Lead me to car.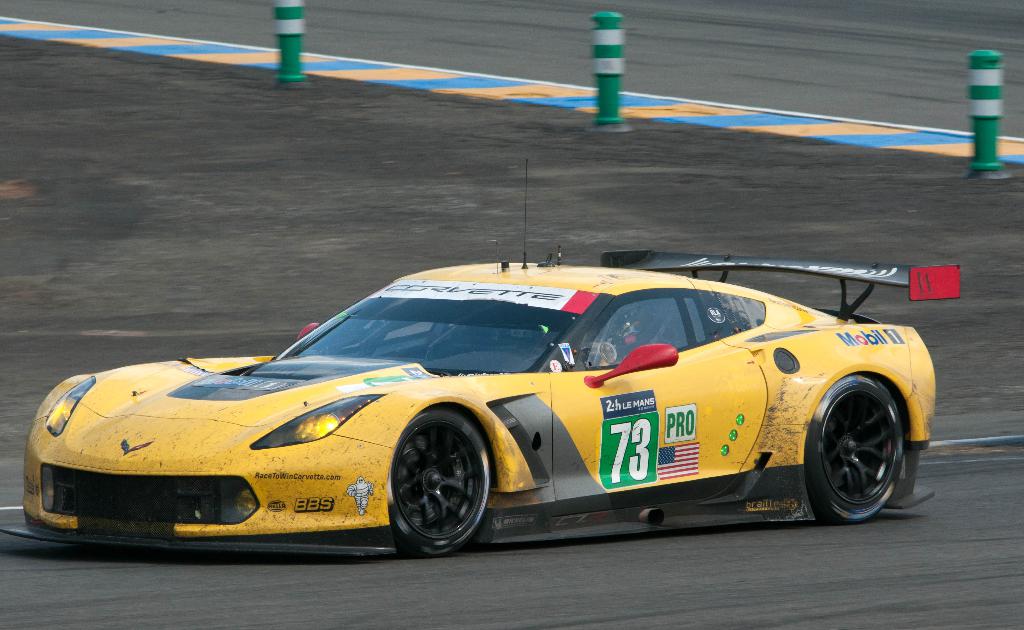
Lead to BBox(0, 158, 963, 557).
